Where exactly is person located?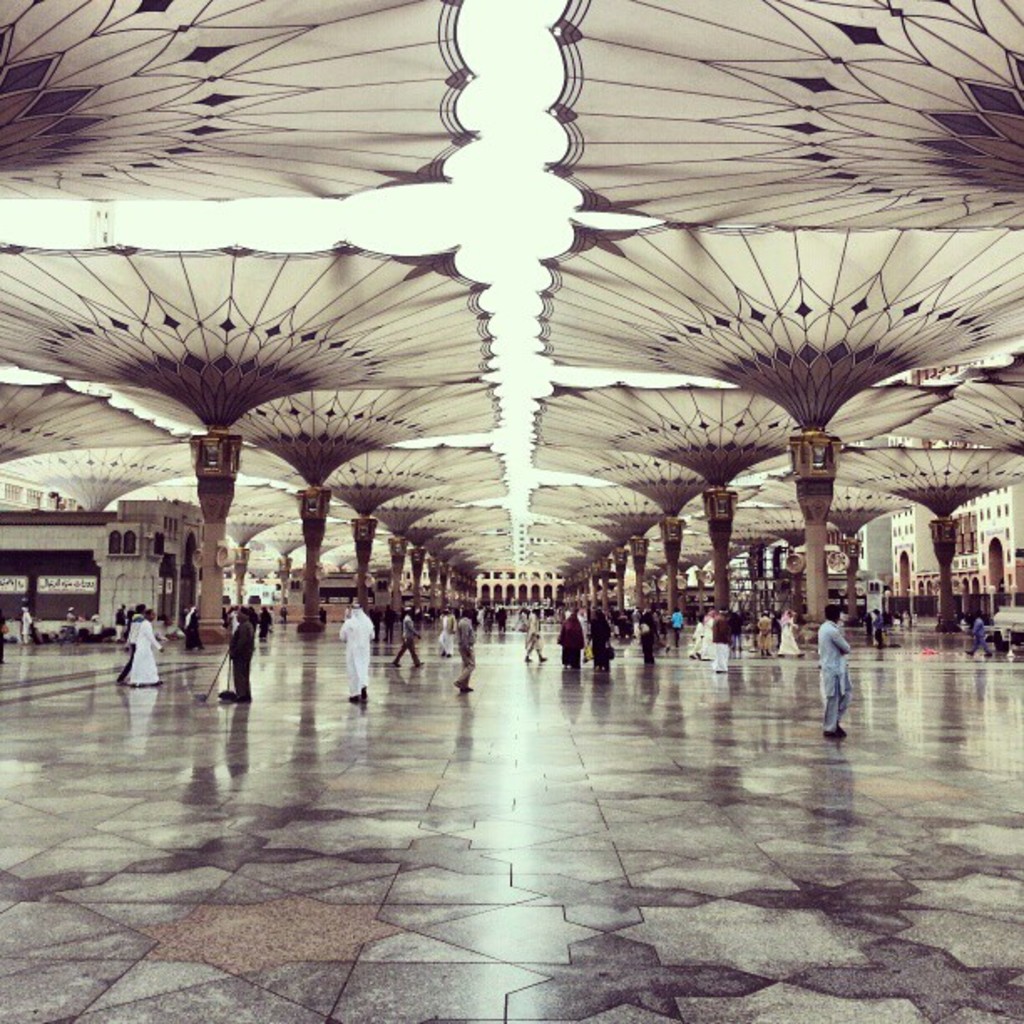
Its bounding box is (left=775, top=617, right=793, bottom=654).
